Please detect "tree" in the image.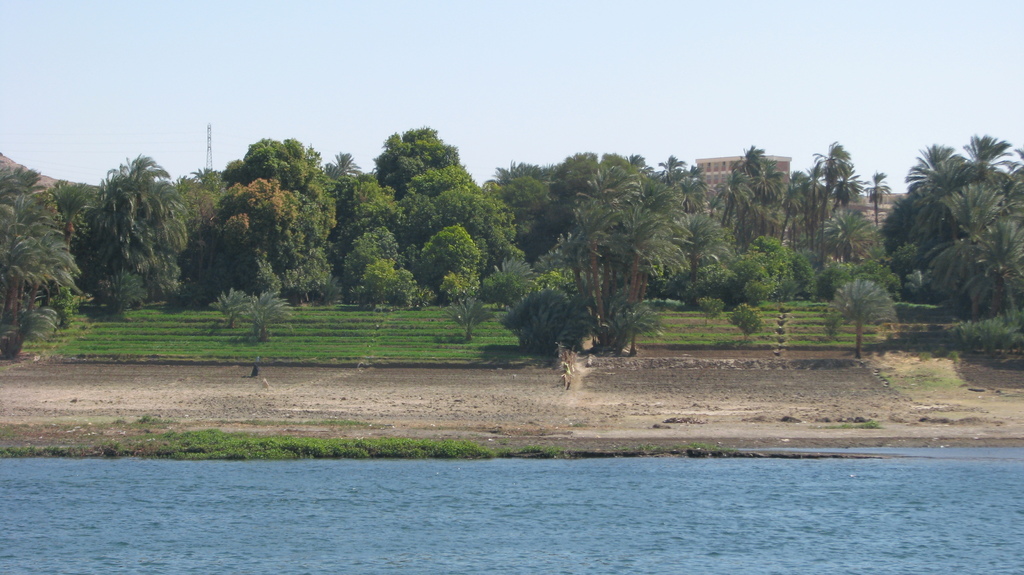
561 149 594 179.
